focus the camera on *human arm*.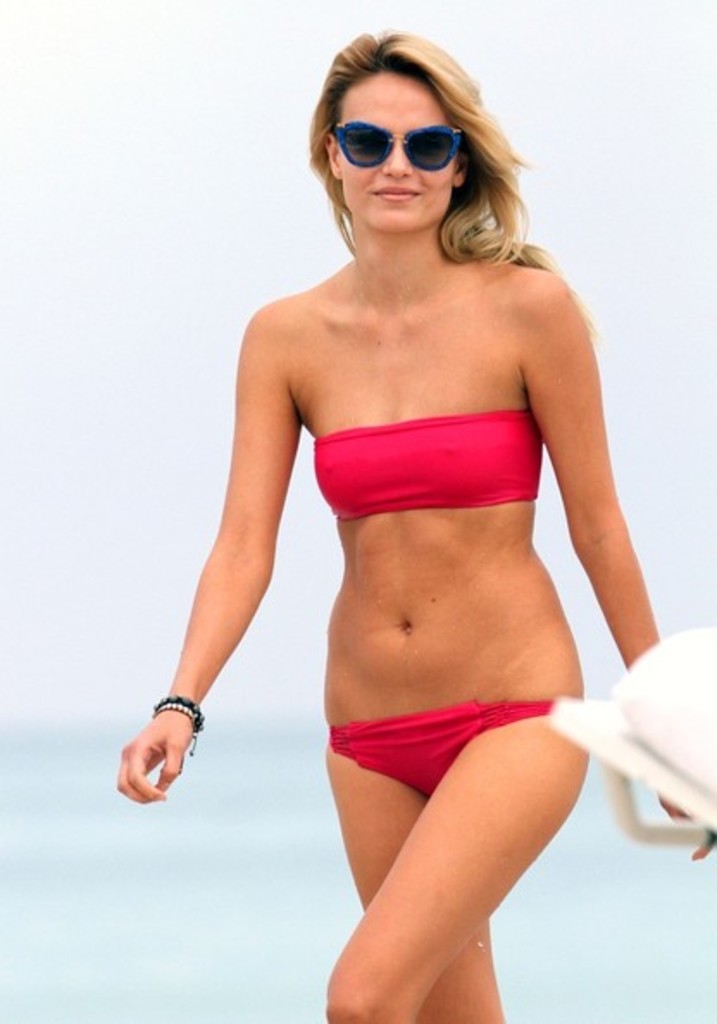
Focus region: l=512, t=302, r=686, b=869.
